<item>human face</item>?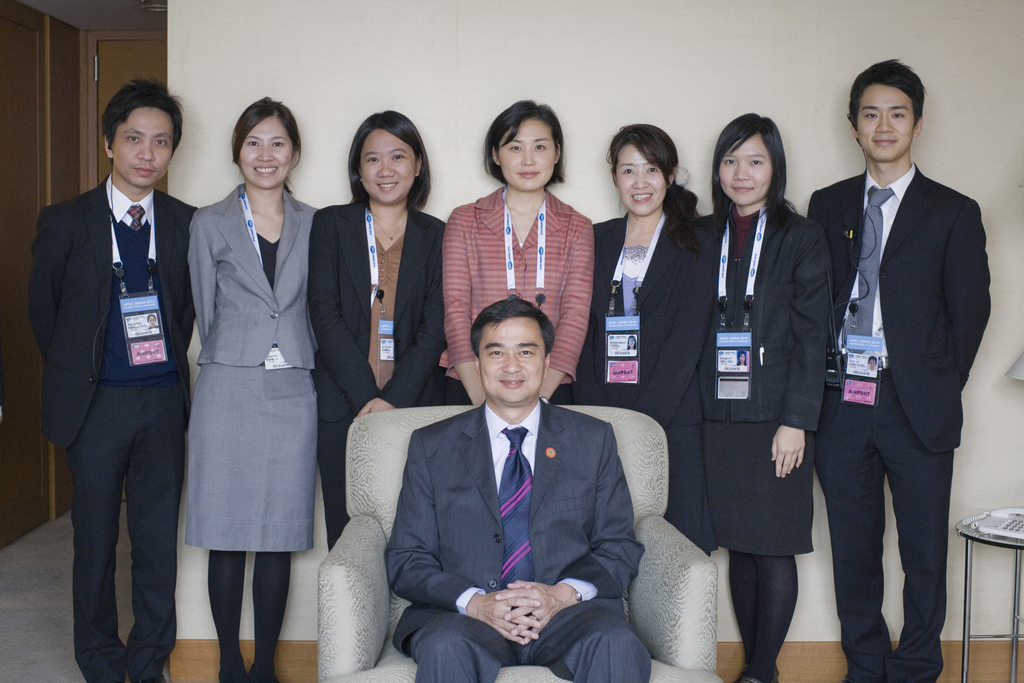
pyautogui.locateOnScreen(857, 83, 912, 159)
